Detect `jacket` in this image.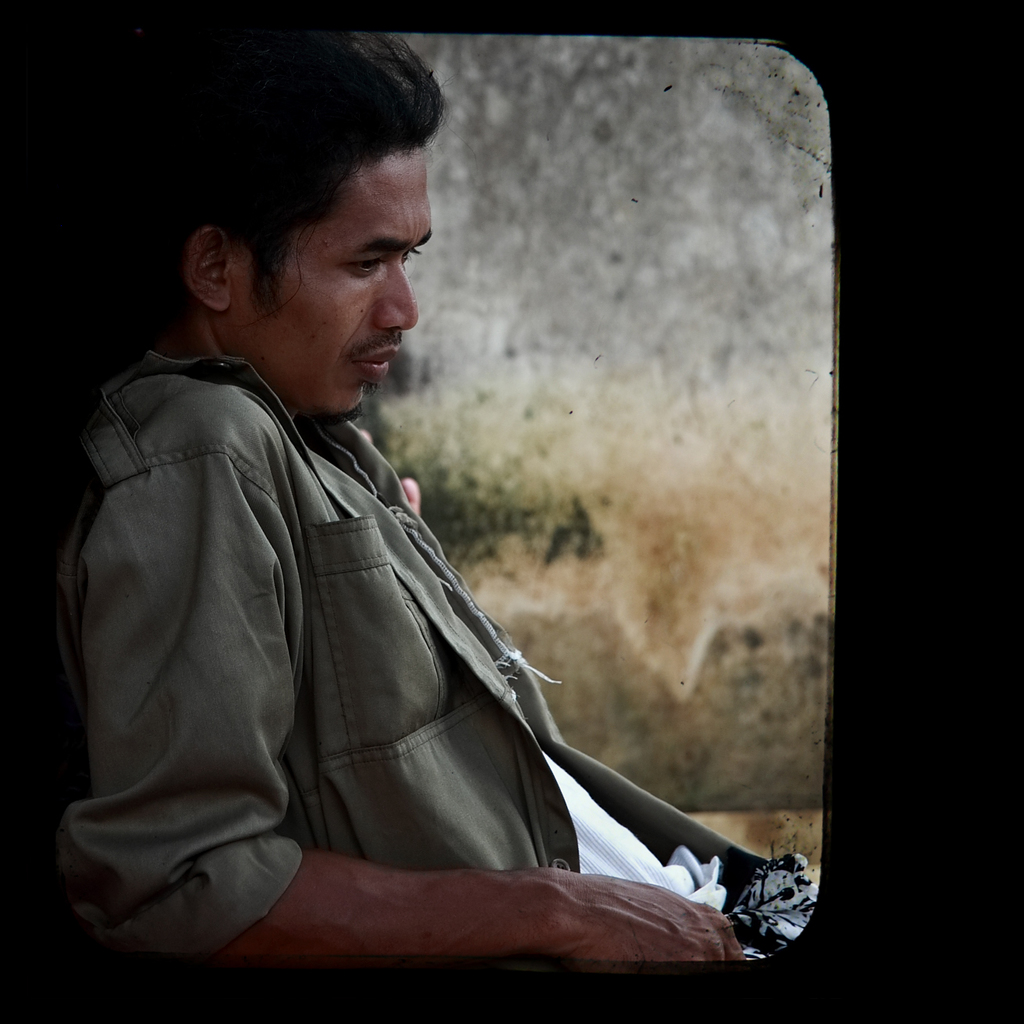
Detection: locate(106, 376, 826, 943).
